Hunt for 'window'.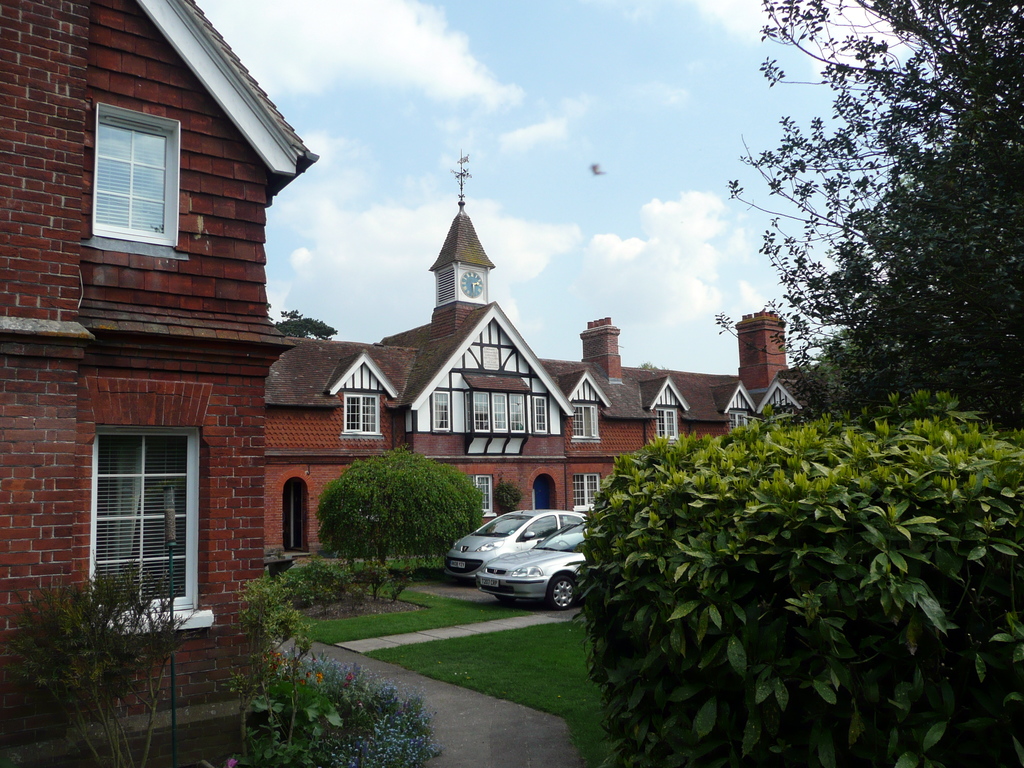
Hunted down at Rect(97, 425, 201, 614).
